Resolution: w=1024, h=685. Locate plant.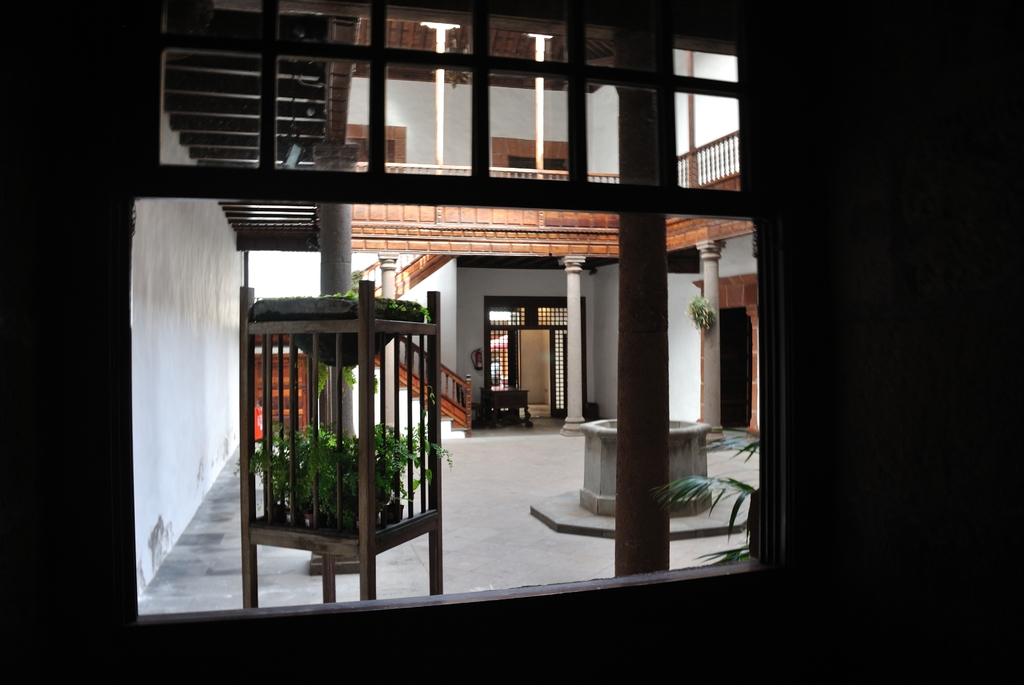
(left=683, top=298, right=716, bottom=335).
